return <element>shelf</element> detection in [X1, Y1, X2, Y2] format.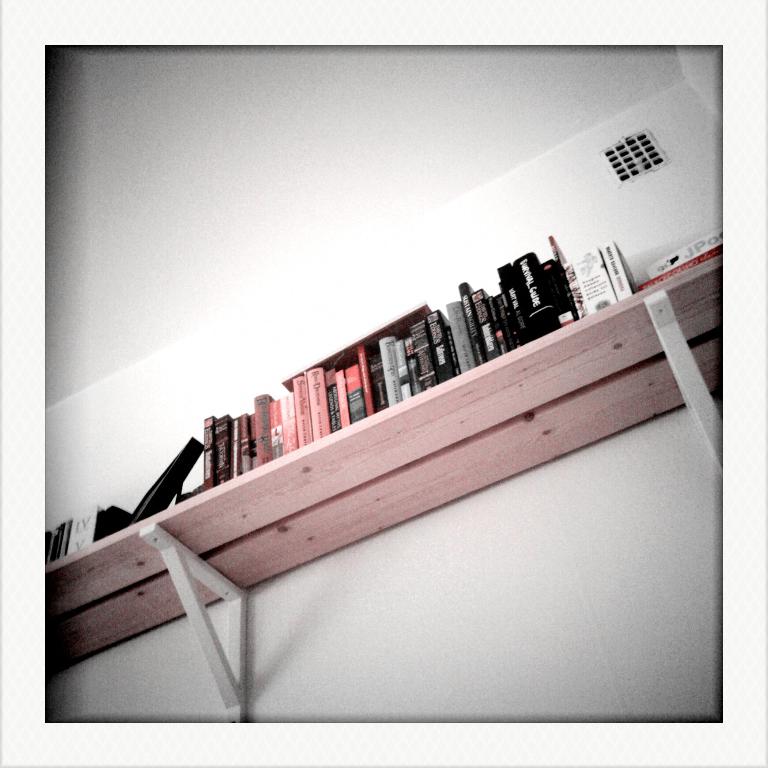
[28, 175, 736, 654].
